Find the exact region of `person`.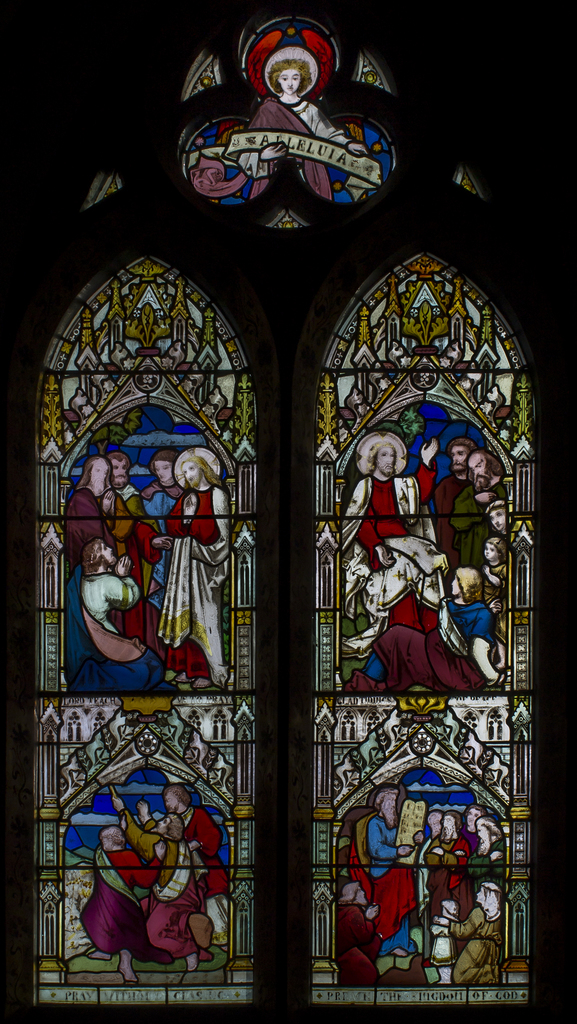
Exact region: bbox=[140, 460, 189, 591].
